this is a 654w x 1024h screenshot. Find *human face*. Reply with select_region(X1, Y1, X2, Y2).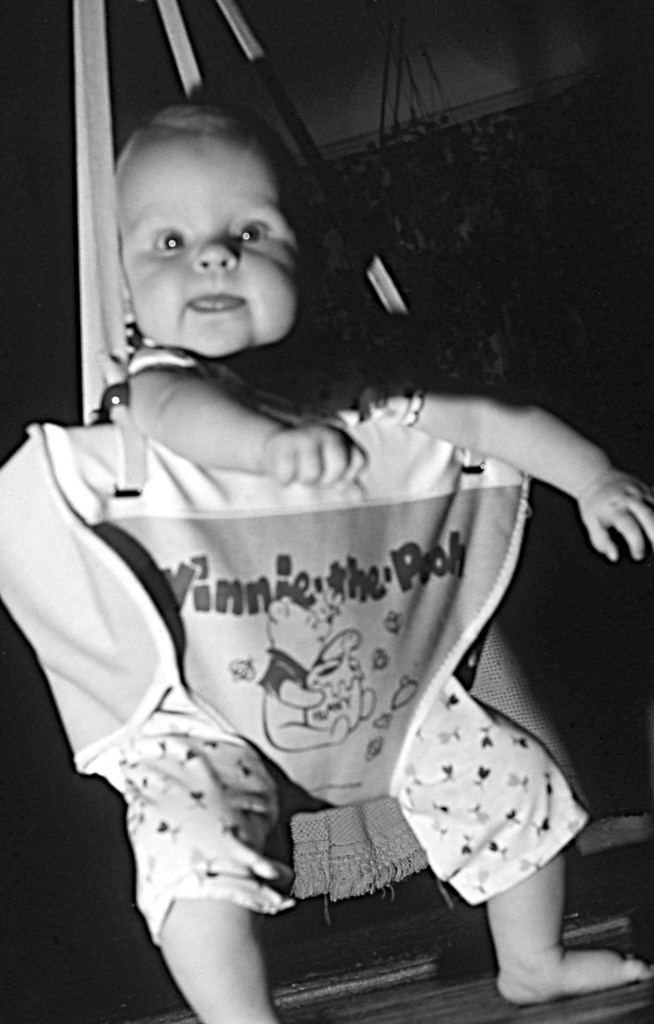
select_region(120, 138, 302, 358).
